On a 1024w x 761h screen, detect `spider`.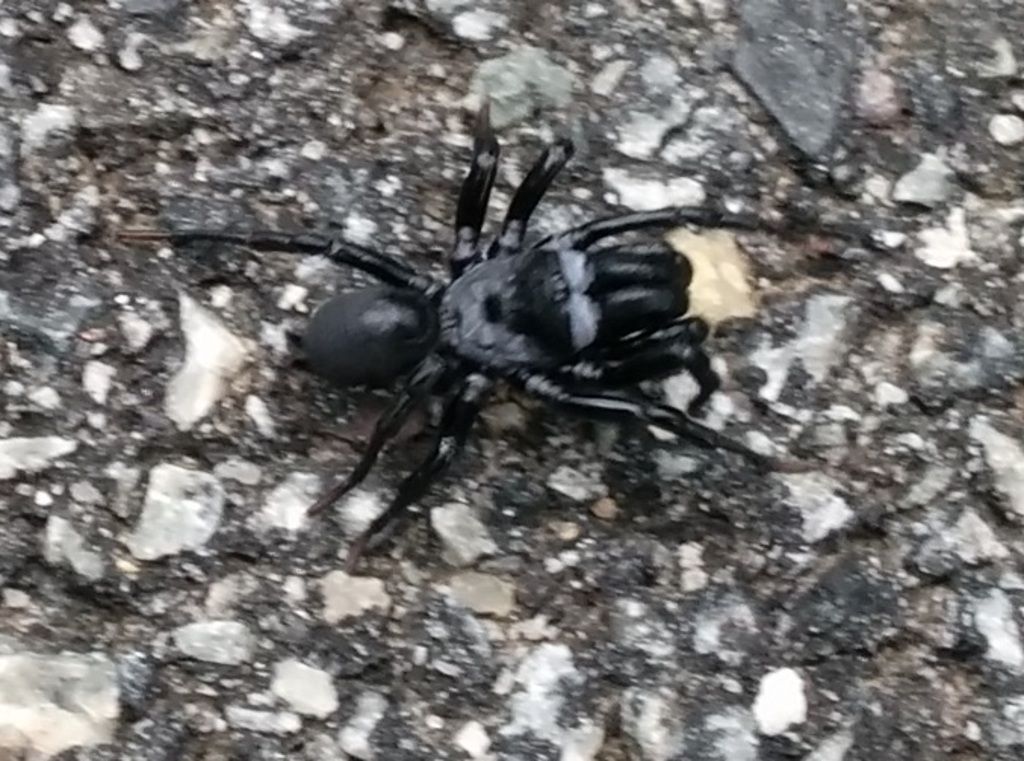
rect(113, 91, 821, 573).
